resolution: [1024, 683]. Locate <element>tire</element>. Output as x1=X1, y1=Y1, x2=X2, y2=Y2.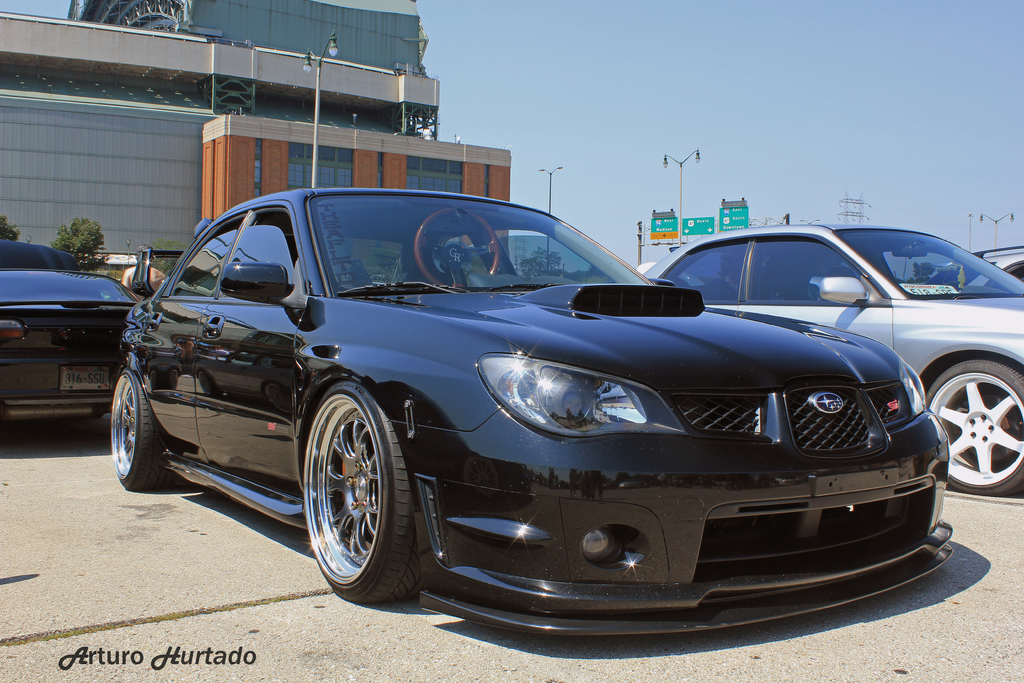
x1=109, y1=370, x2=175, y2=494.
